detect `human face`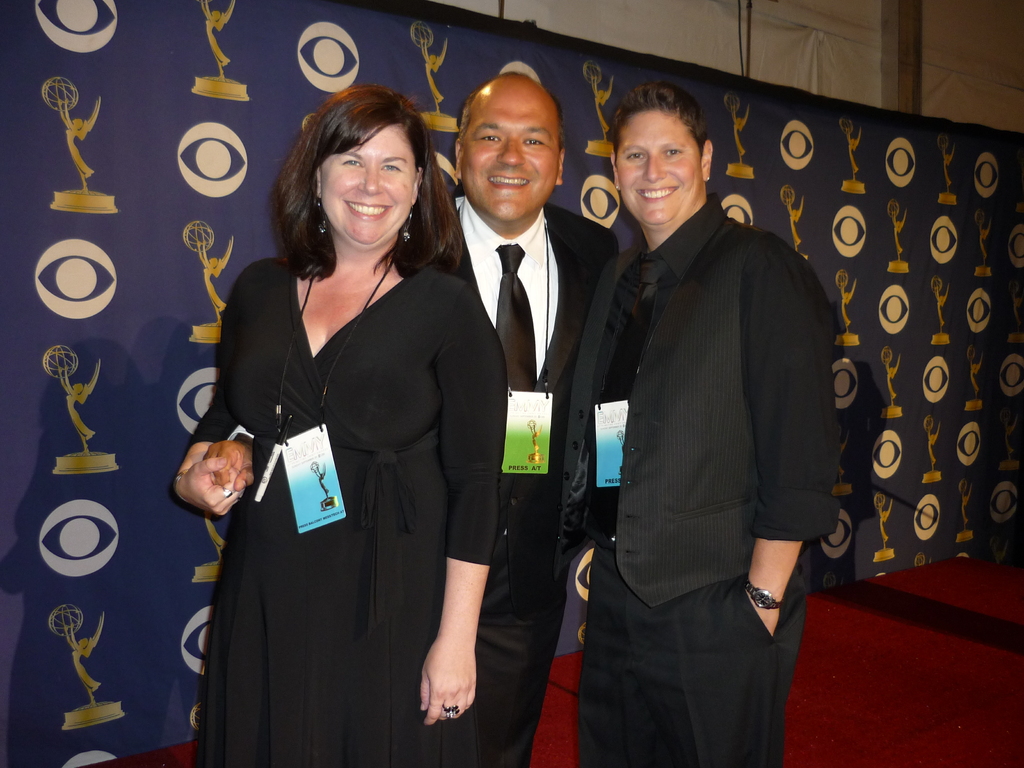
{"x1": 321, "y1": 123, "x2": 416, "y2": 246}
